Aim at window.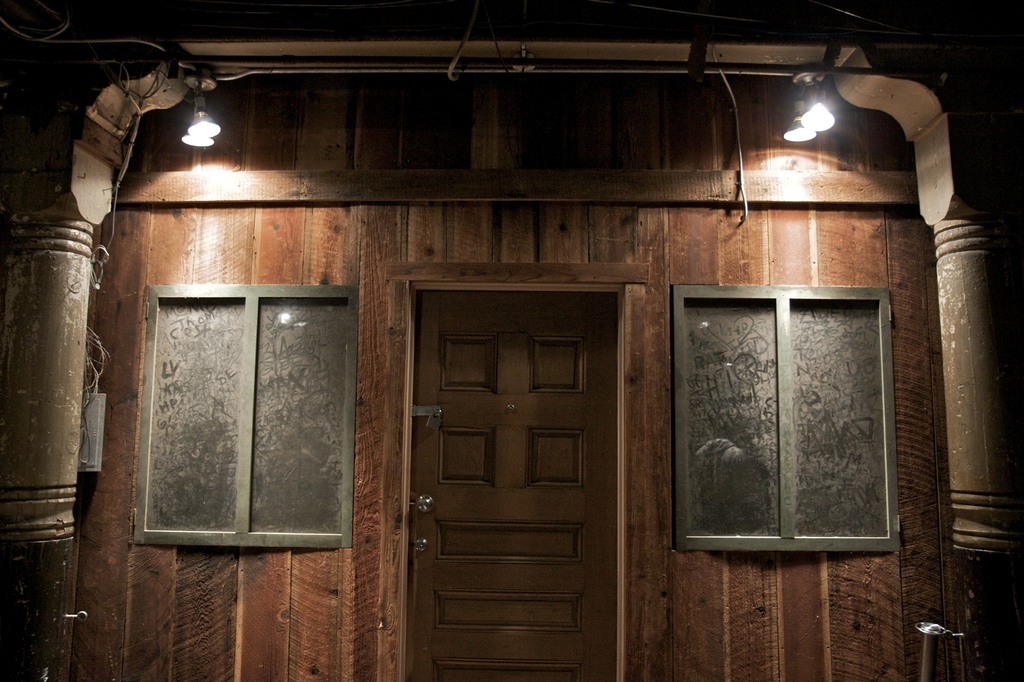
Aimed at 679:257:899:567.
